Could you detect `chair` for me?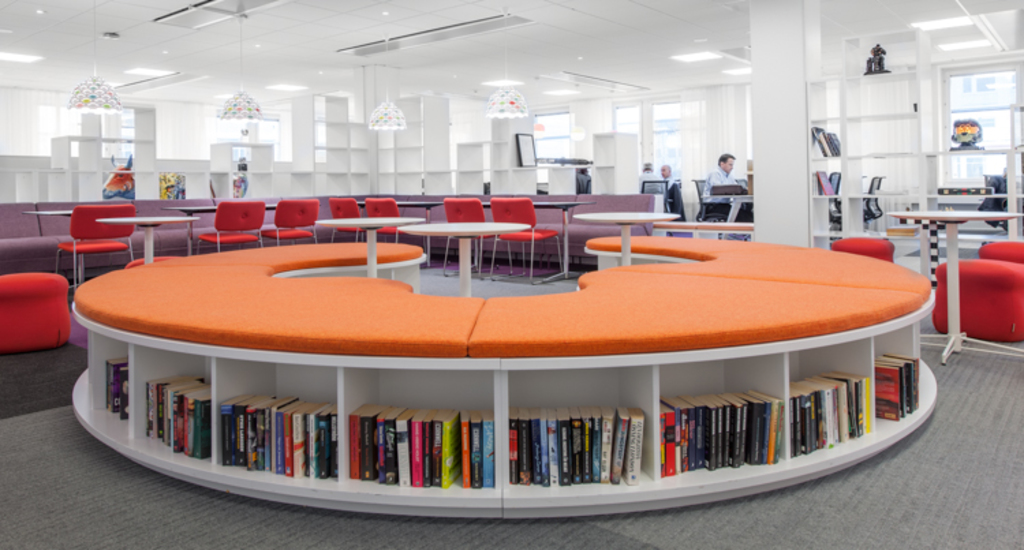
Detection result: (363, 195, 419, 263).
